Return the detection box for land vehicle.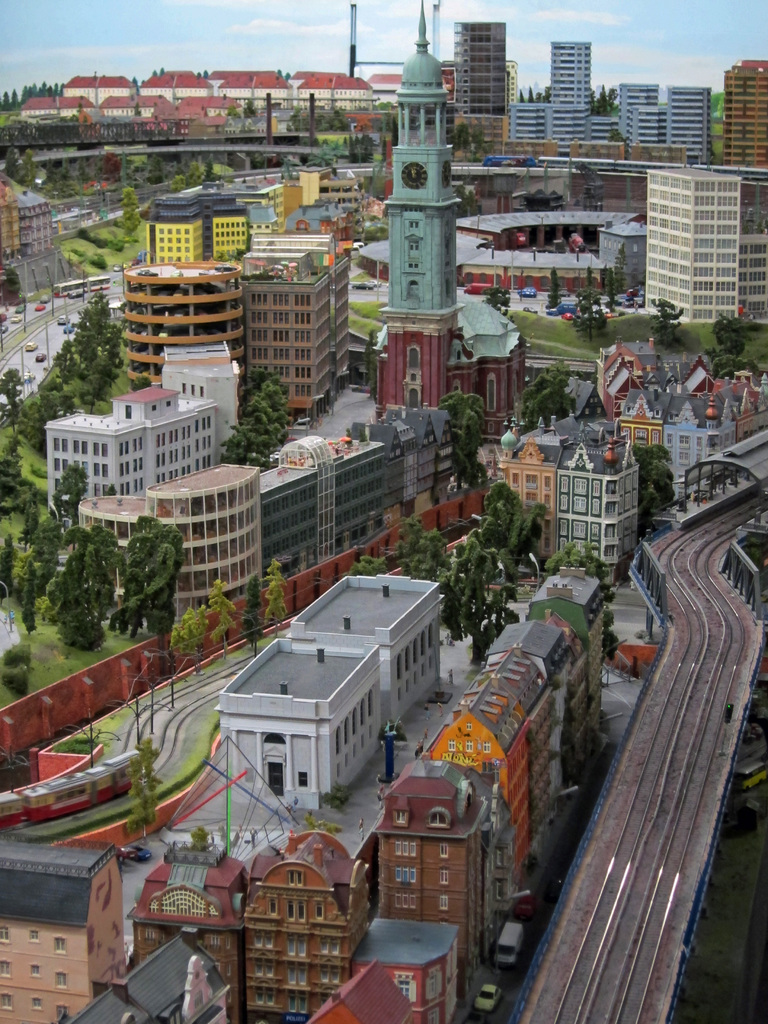
109 249 147 274.
